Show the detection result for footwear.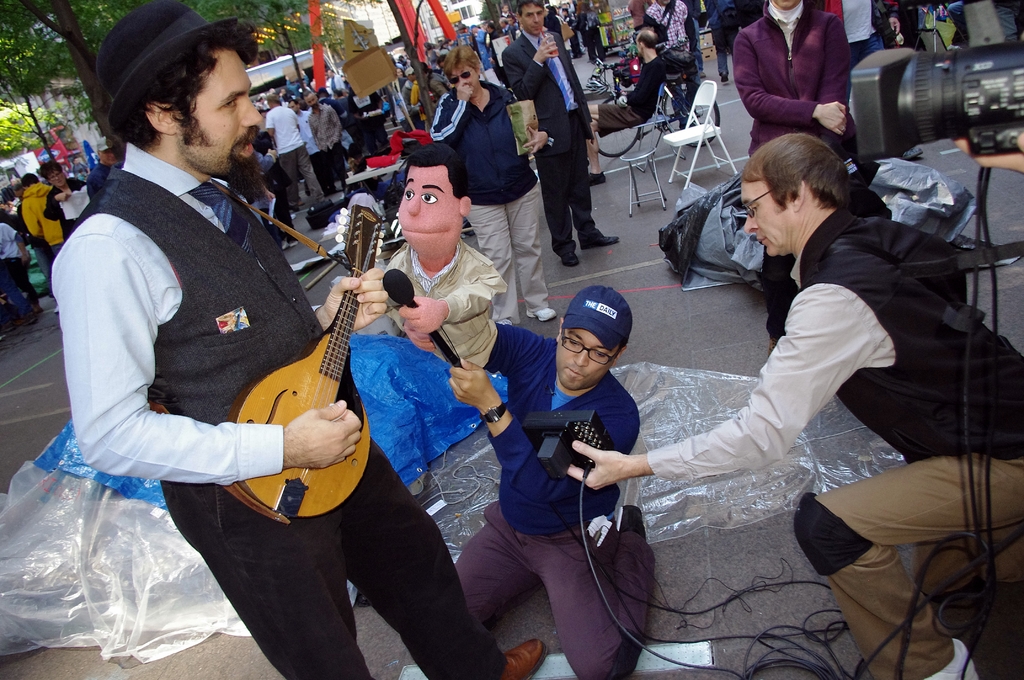
[502, 318, 516, 324].
